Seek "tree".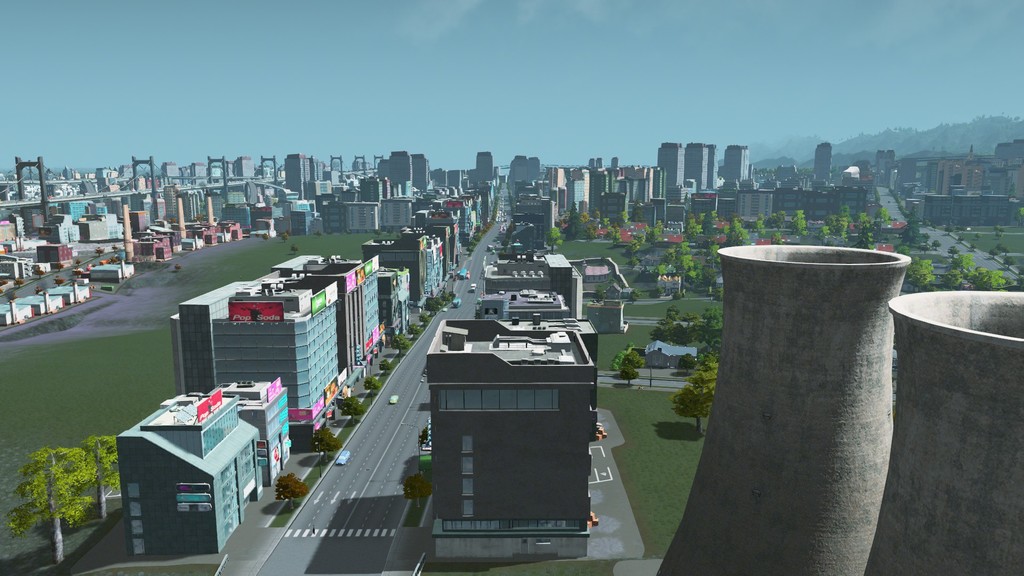
x1=669 y1=369 x2=713 y2=443.
